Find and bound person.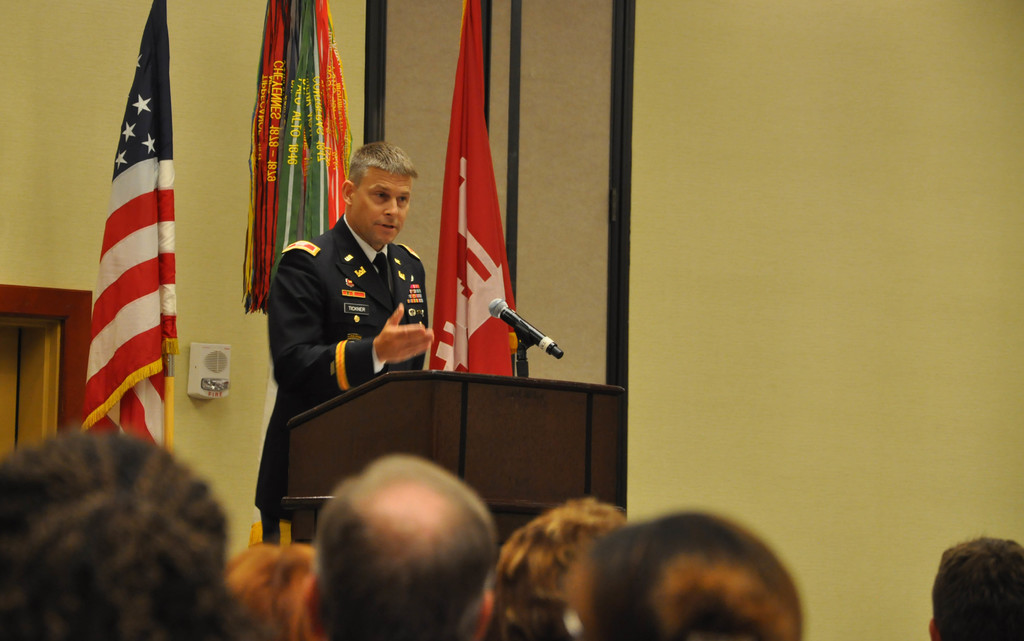
Bound: (left=229, top=544, right=333, bottom=640).
